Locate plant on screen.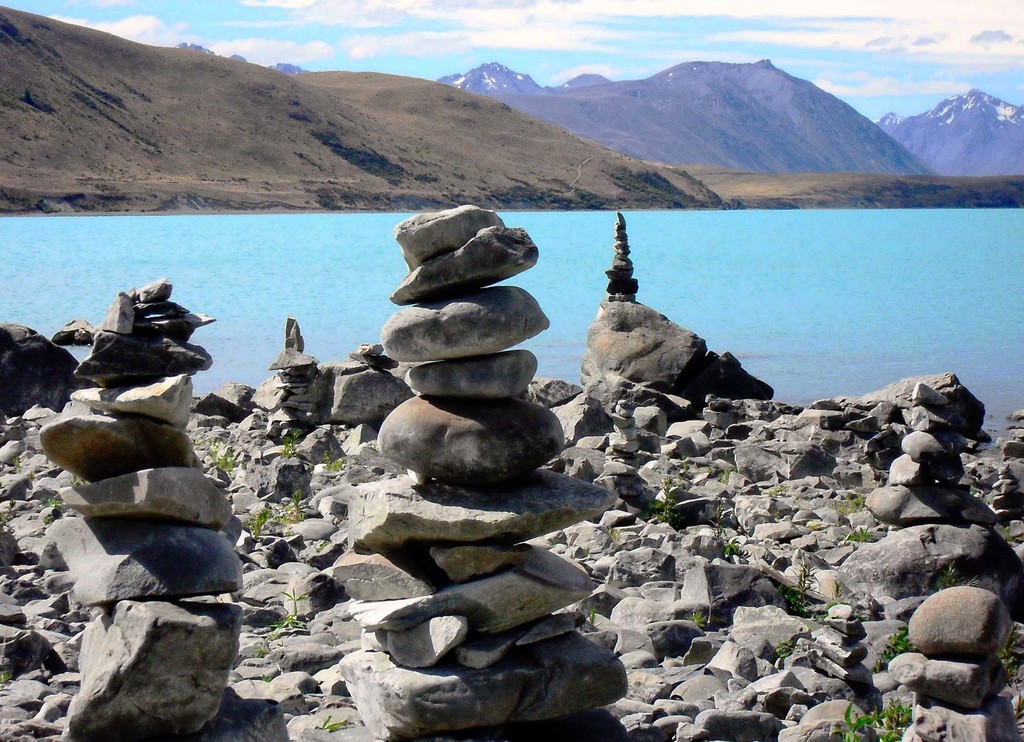
On screen at [left=845, top=521, right=872, bottom=544].
